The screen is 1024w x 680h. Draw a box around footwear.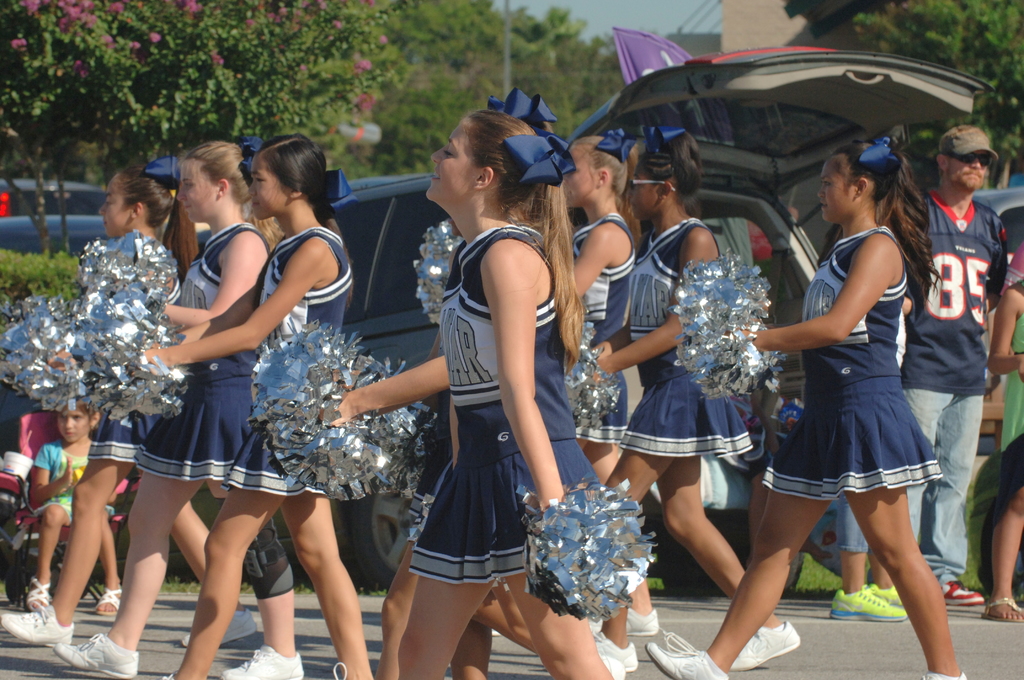
[left=157, top=670, right=178, bottom=679].
